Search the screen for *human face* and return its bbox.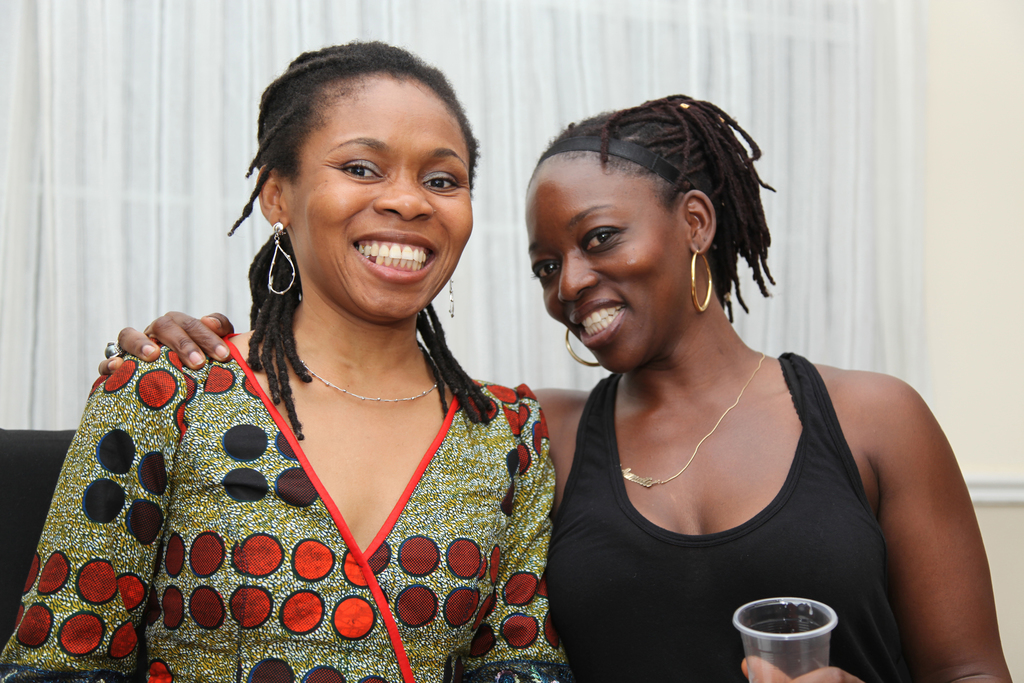
Found: BBox(526, 154, 682, 370).
